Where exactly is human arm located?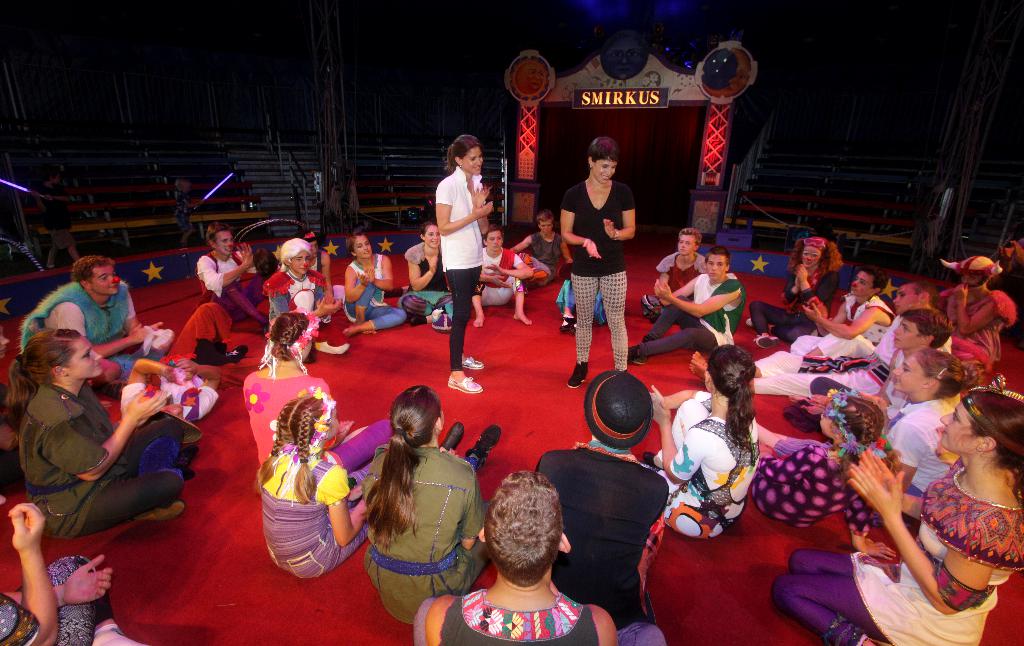
Its bounding box is region(2, 549, 113, 612).
